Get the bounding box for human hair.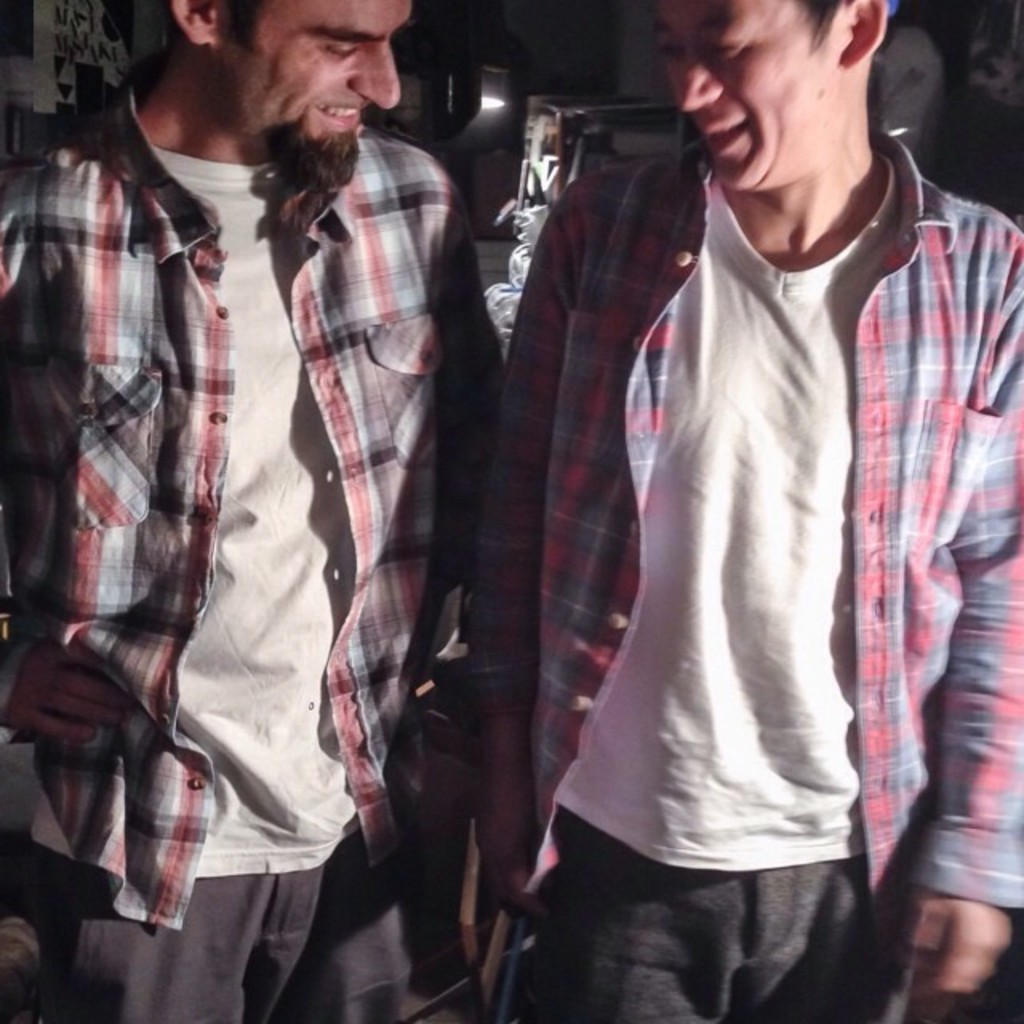
rect(224, 0, 269, 54).
